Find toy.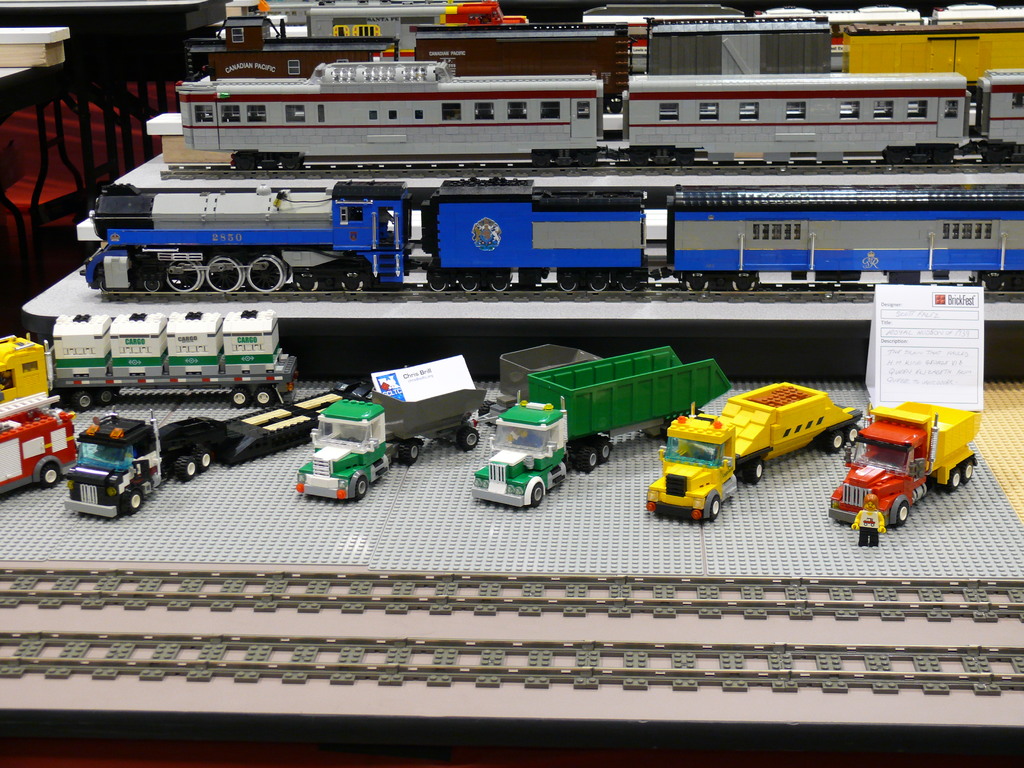
pyautogui.locateOnScreen(851, 494, 885, 545).
